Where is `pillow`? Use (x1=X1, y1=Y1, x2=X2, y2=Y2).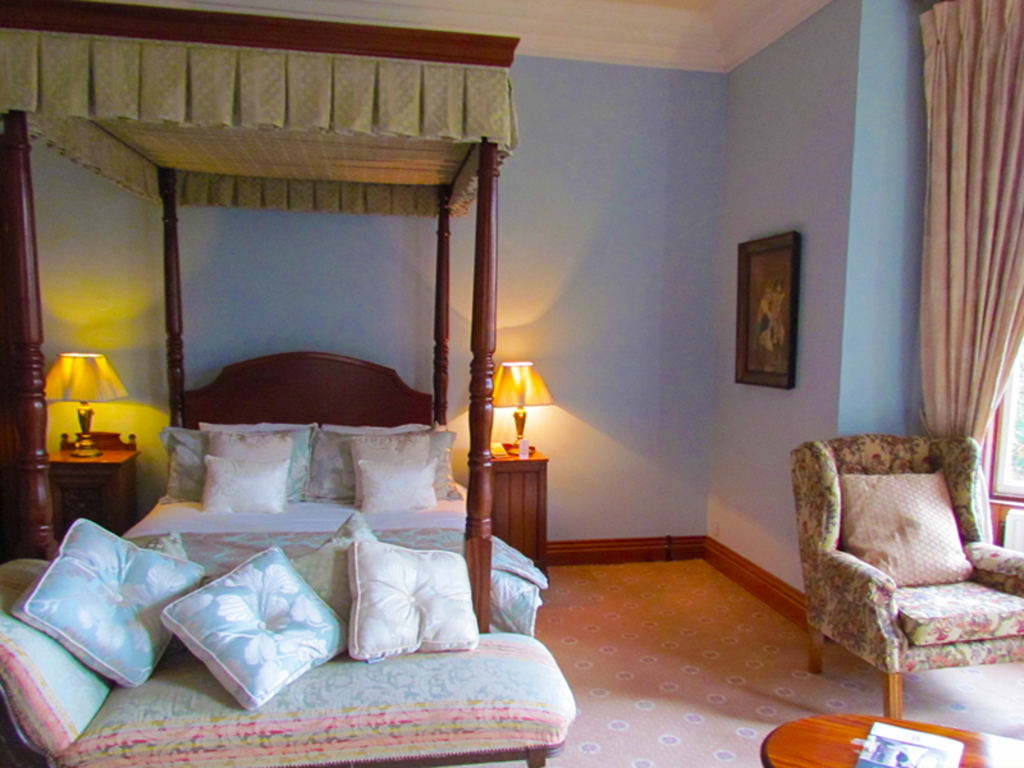
(x1=207, y1=433, x2=296, y2=458).
